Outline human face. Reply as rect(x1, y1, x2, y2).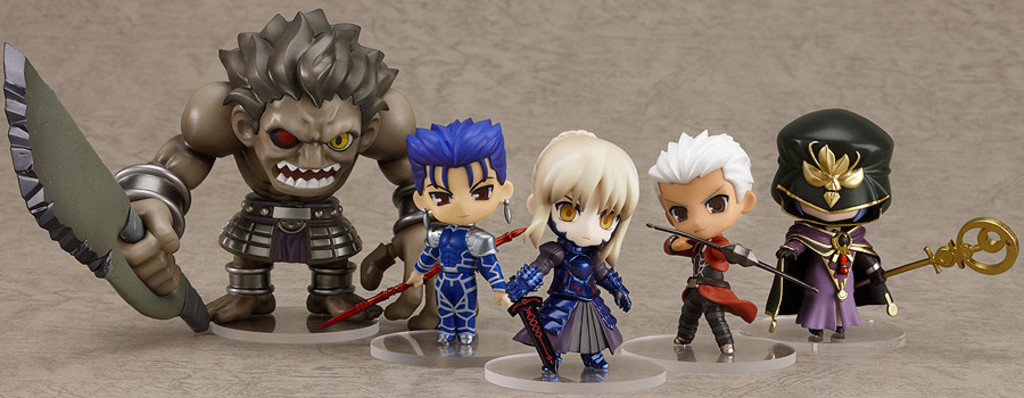
rect(262, 99, 355, 200).
